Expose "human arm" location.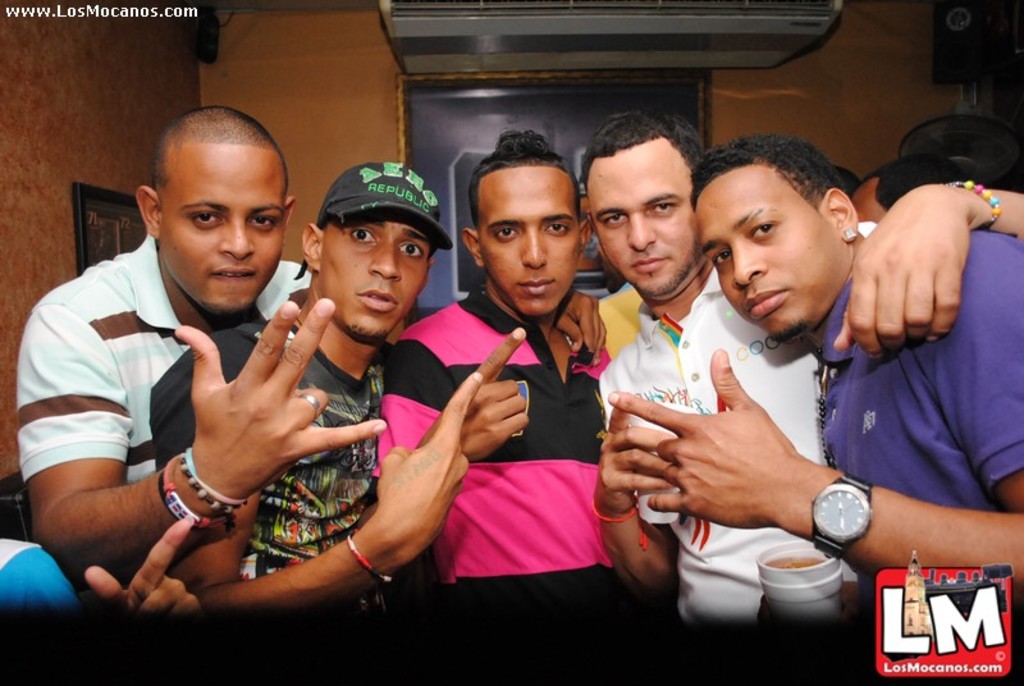
Exposed at left=22, top=301, right=387, bottom=554.
